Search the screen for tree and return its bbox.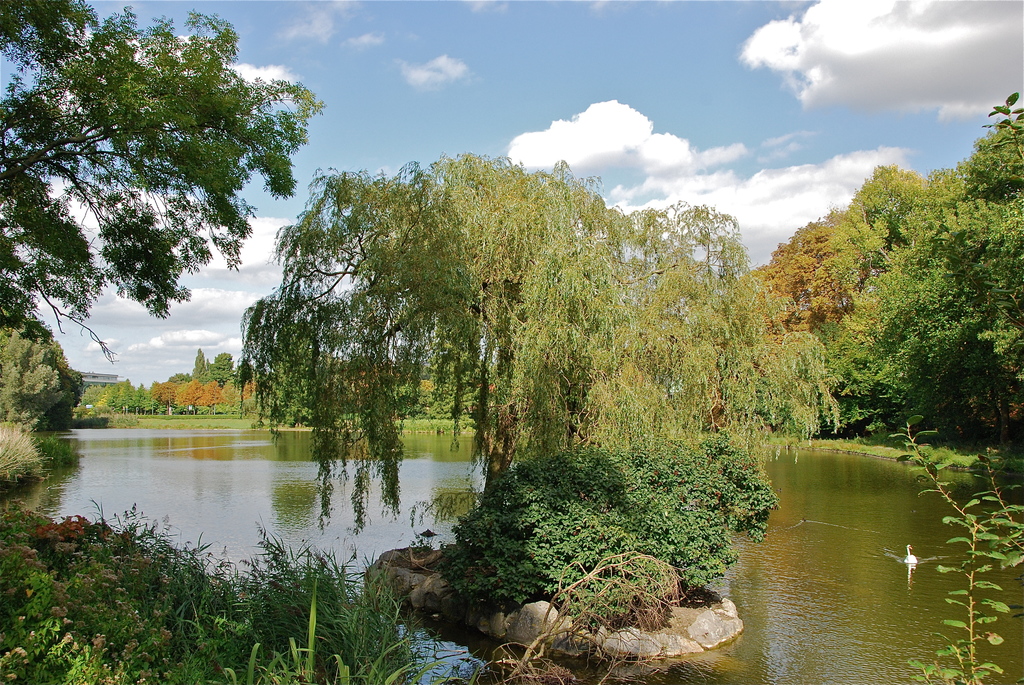
Found: rect(225, 146, 834, 612).
